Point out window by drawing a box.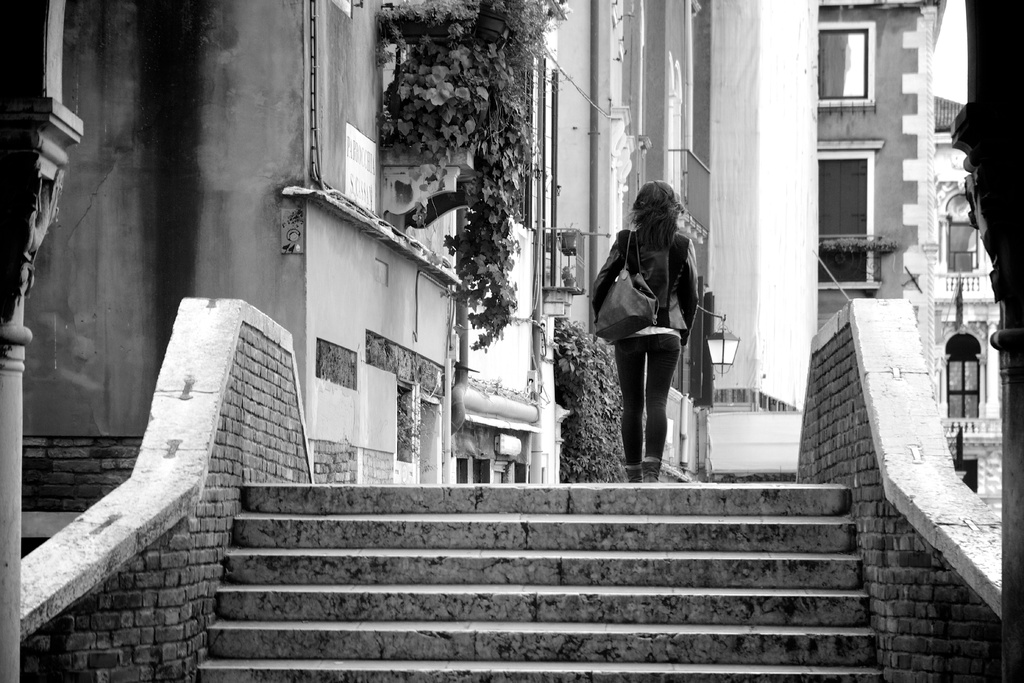
pyautogui.locateOnScreen(813, 24, 868, 110).
